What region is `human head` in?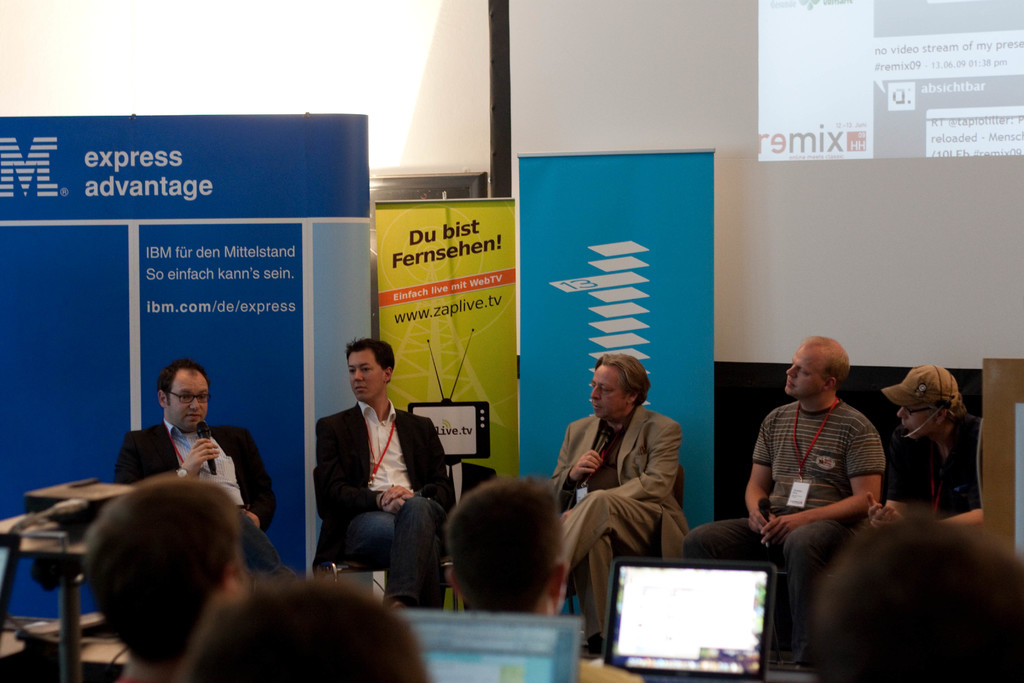
[588, 353, 653, 425].
